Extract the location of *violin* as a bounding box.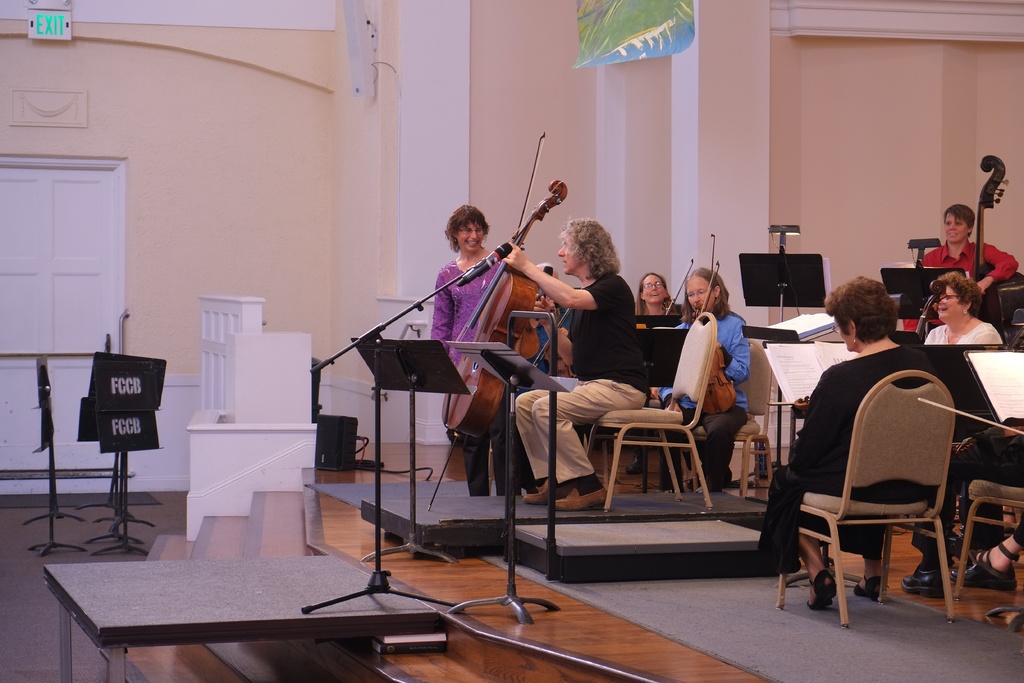
select_region(964, 149, 1012, 347).
